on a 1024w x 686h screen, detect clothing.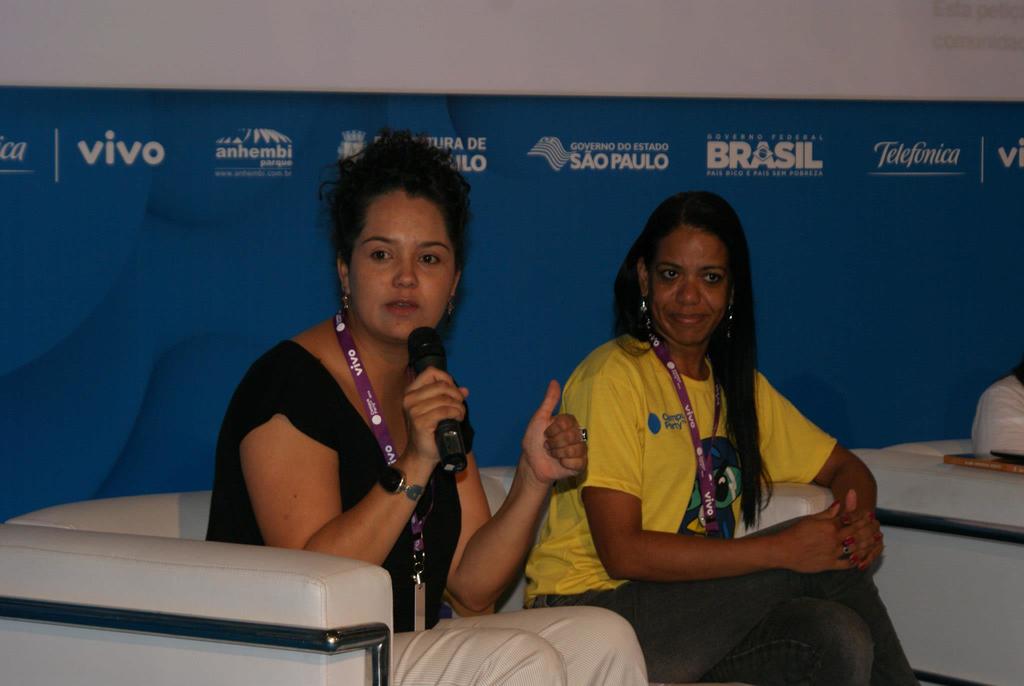
bbox=(202, 338, 652, 685).
